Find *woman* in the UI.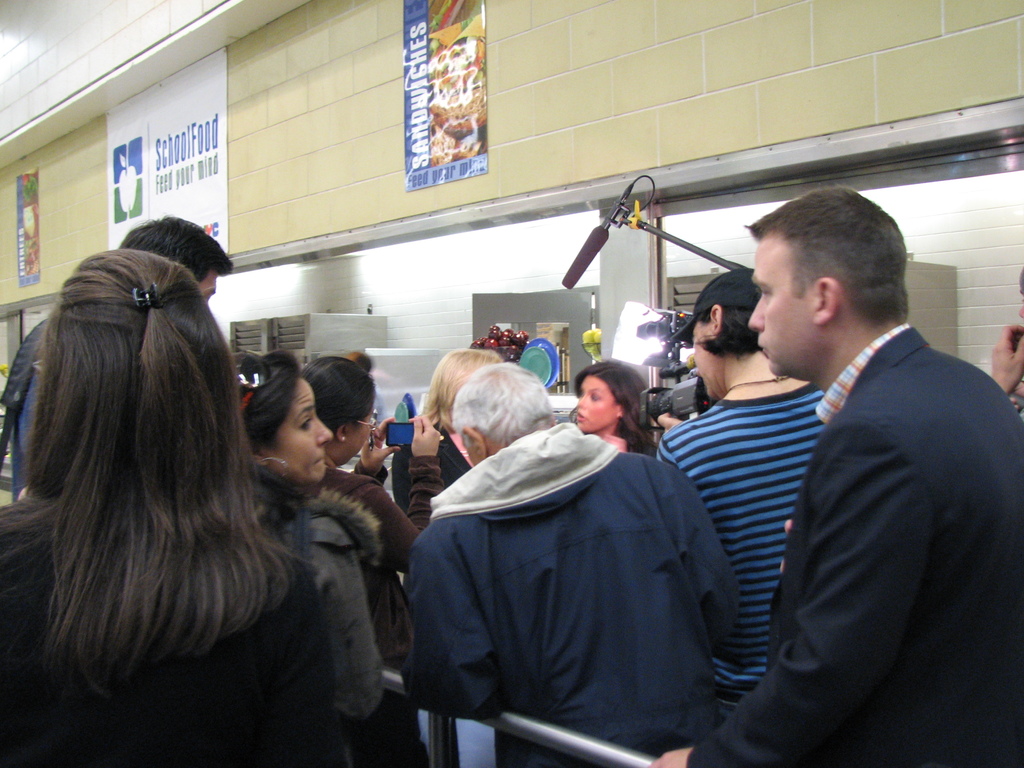
UI element at detection(301, 340, 433, 620).
